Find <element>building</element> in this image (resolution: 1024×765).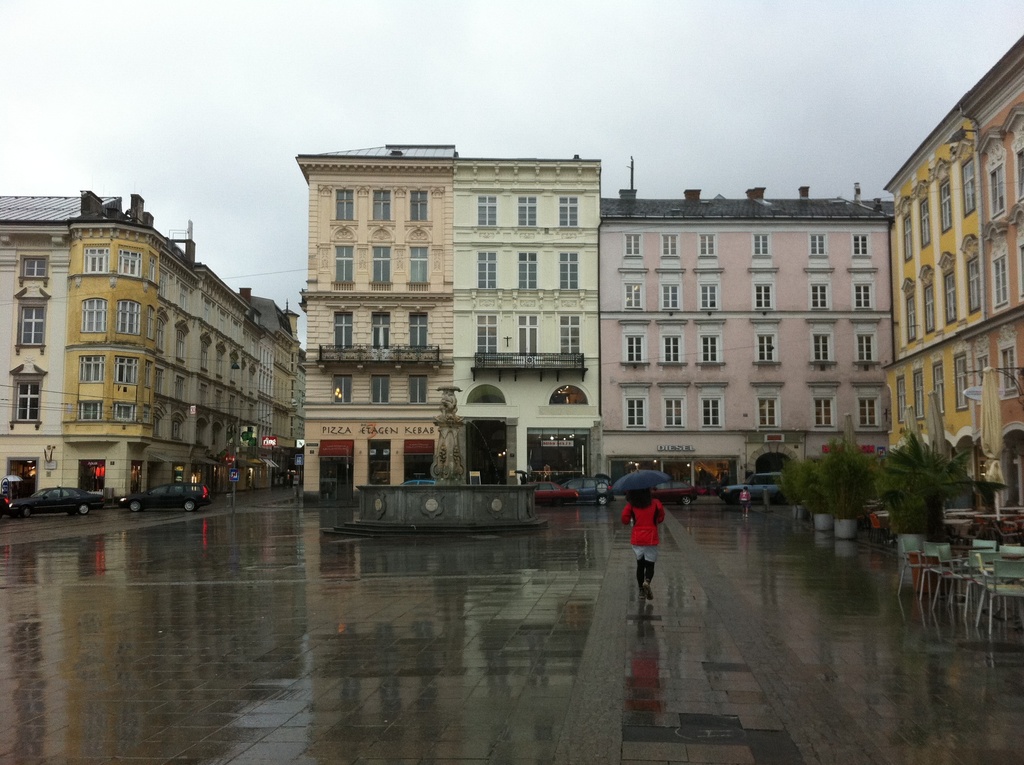
bbox(880, 33, 1023, 517).
